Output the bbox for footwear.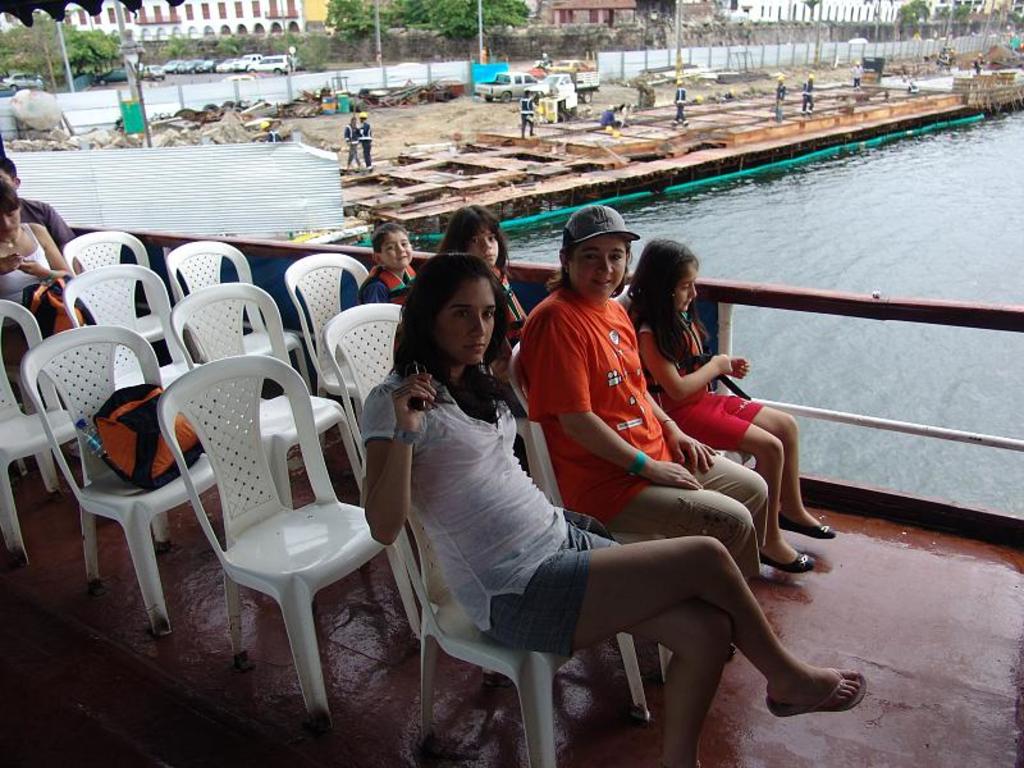
l=772, t=658, r=858, b=736.
